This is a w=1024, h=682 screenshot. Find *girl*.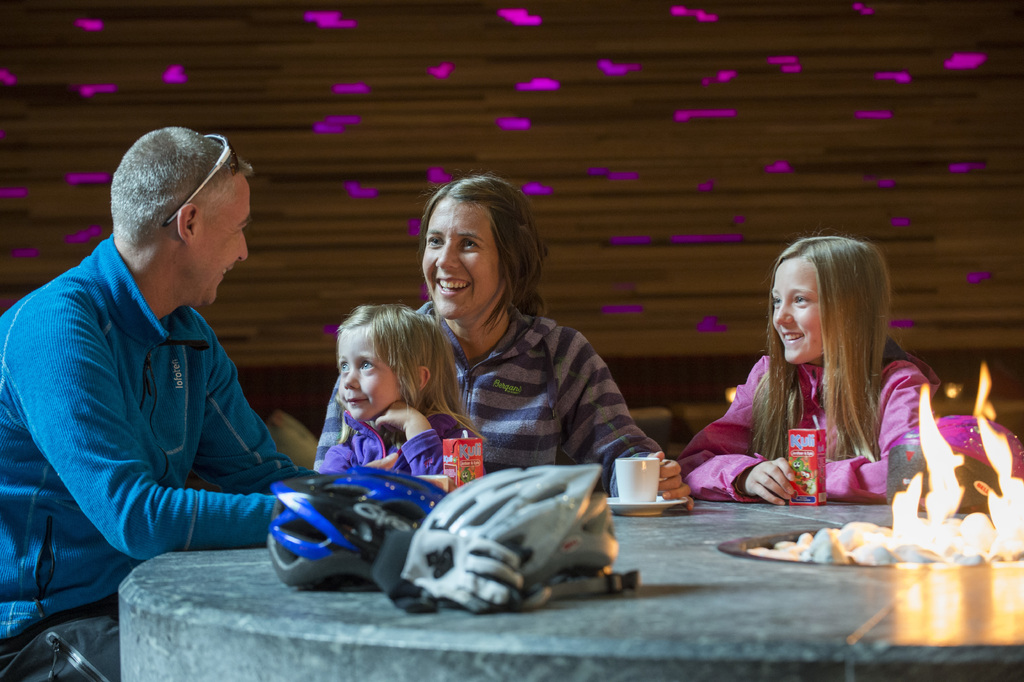
Bounding box: bbox=[312, 306, 479, 513].
